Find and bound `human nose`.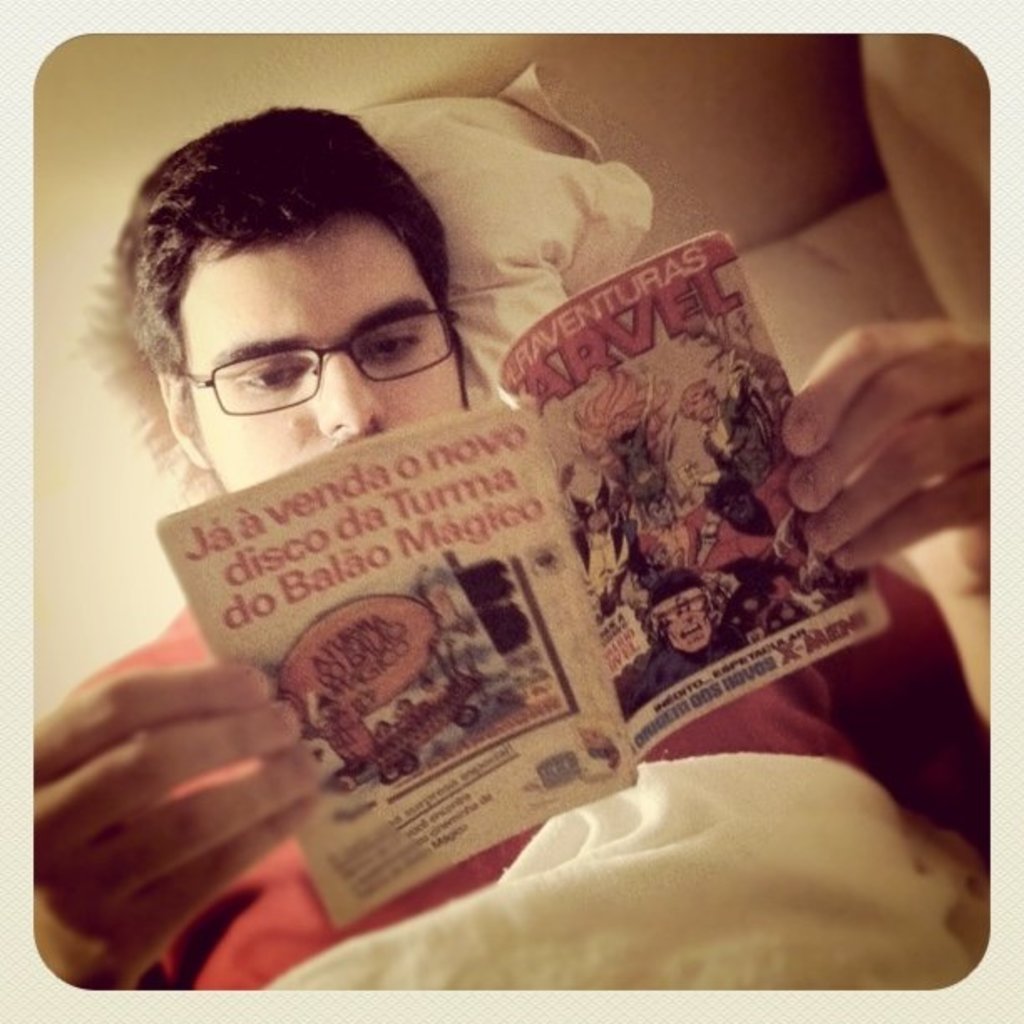
Bound: [316,353,390,432].
